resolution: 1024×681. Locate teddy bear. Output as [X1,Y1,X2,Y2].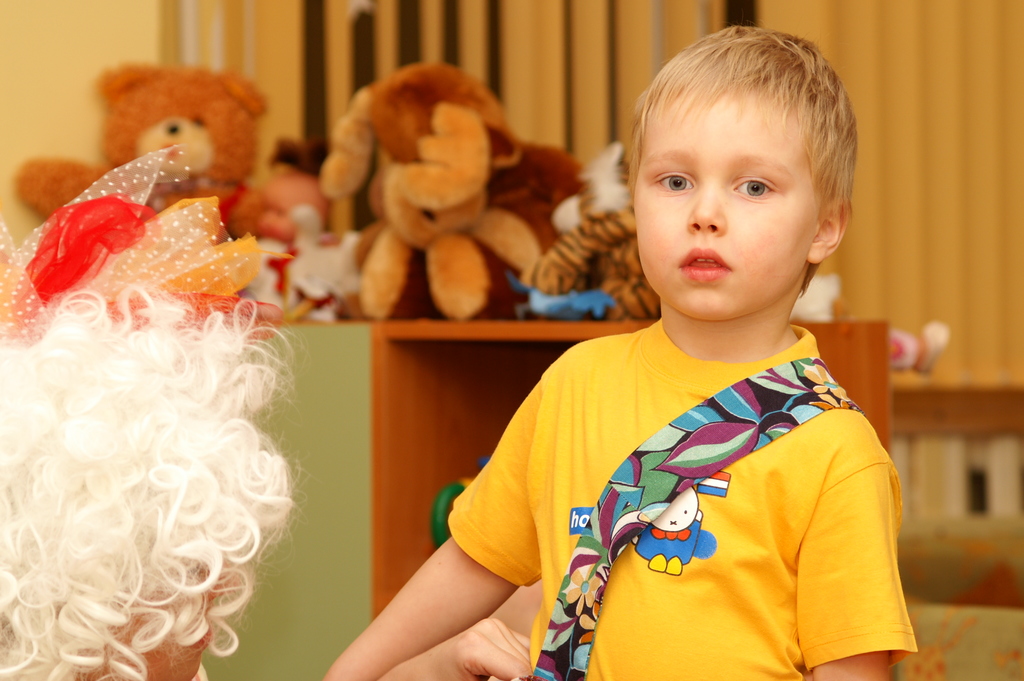
[17,60,292,246].
